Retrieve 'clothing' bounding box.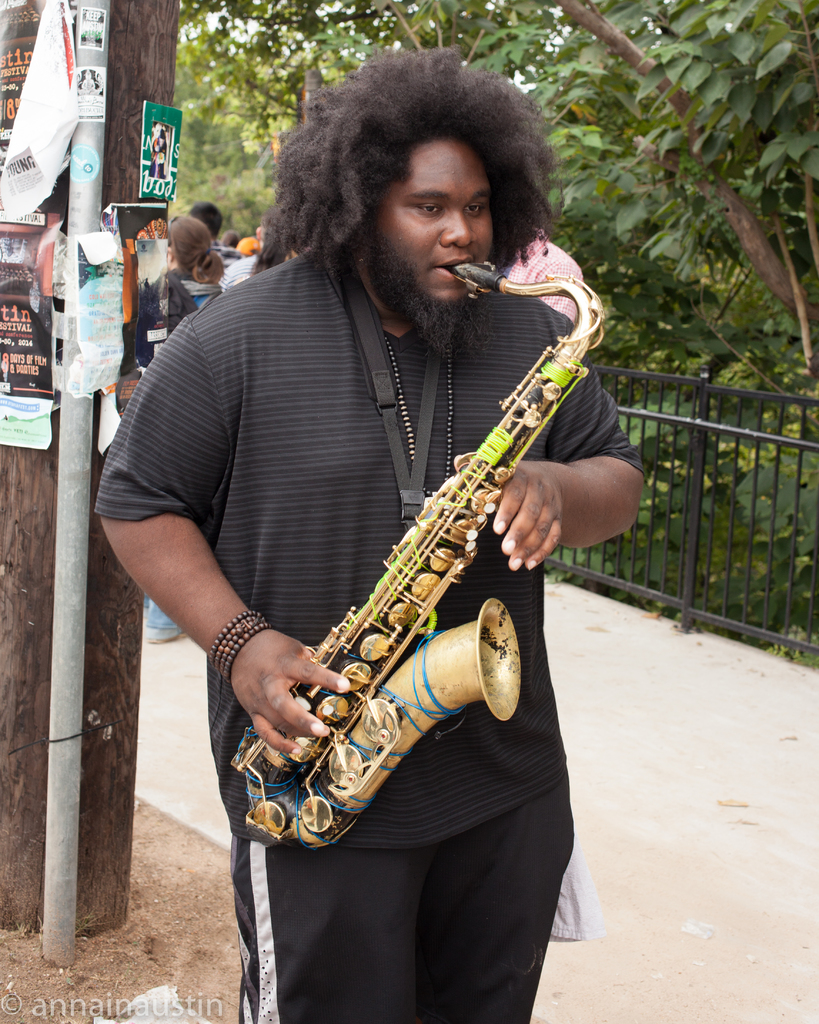
Bounding box: <bbox>217, 237, 261, 285</bbox>.
